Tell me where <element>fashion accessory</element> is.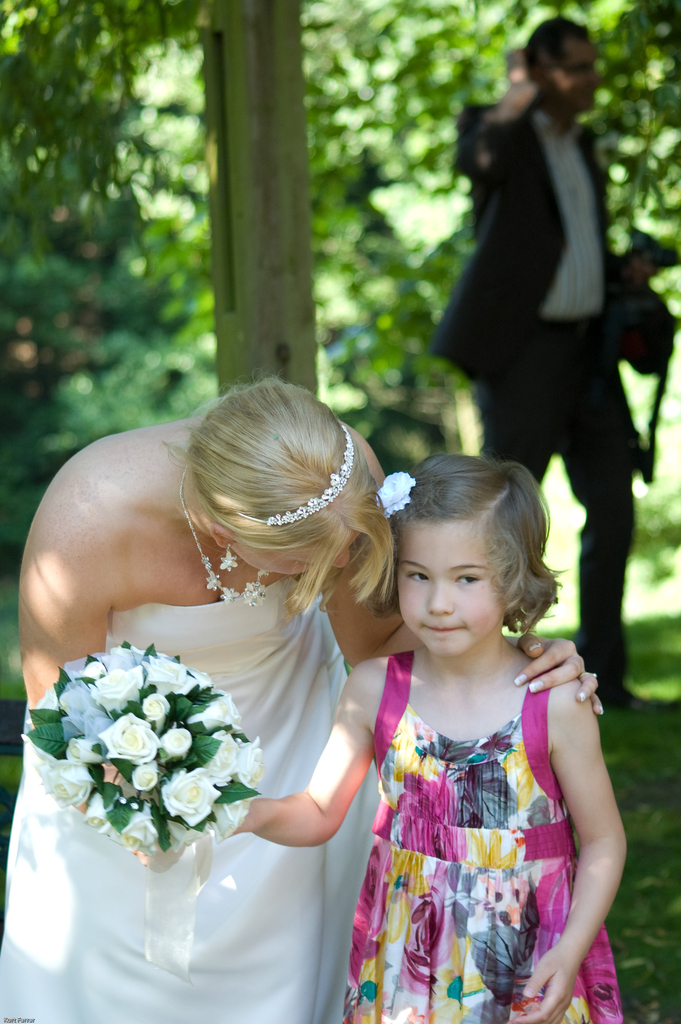
<element>fashion accessory</element> is at box=[367, 472, 409, 514].
